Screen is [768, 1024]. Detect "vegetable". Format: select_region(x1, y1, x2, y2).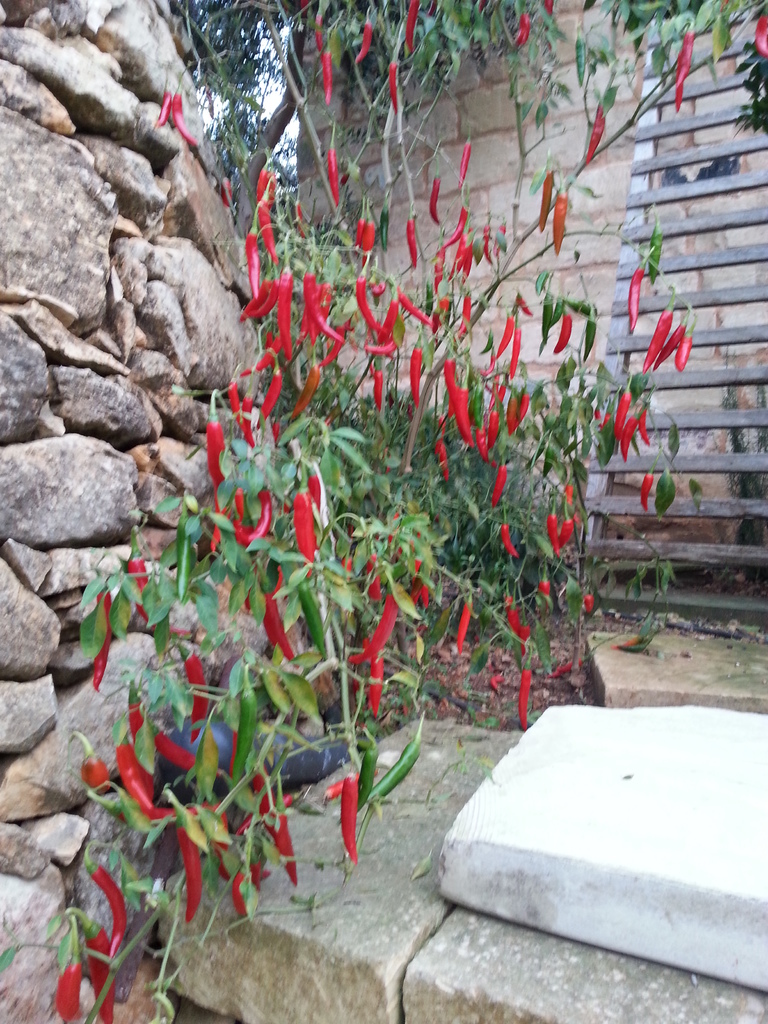
select_region(552, 314, 570, 355).
